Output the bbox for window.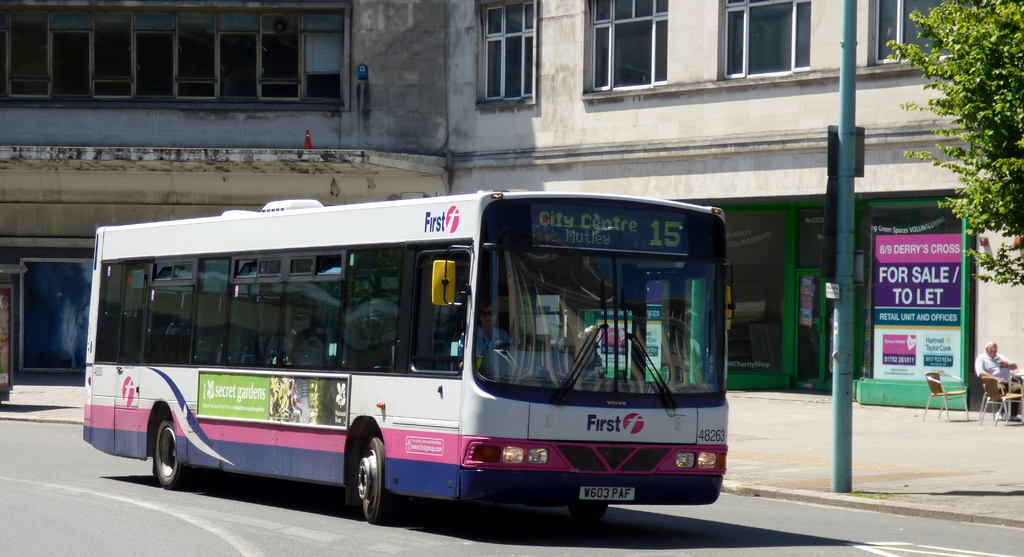
Rect(796, 210, 868, 269).
